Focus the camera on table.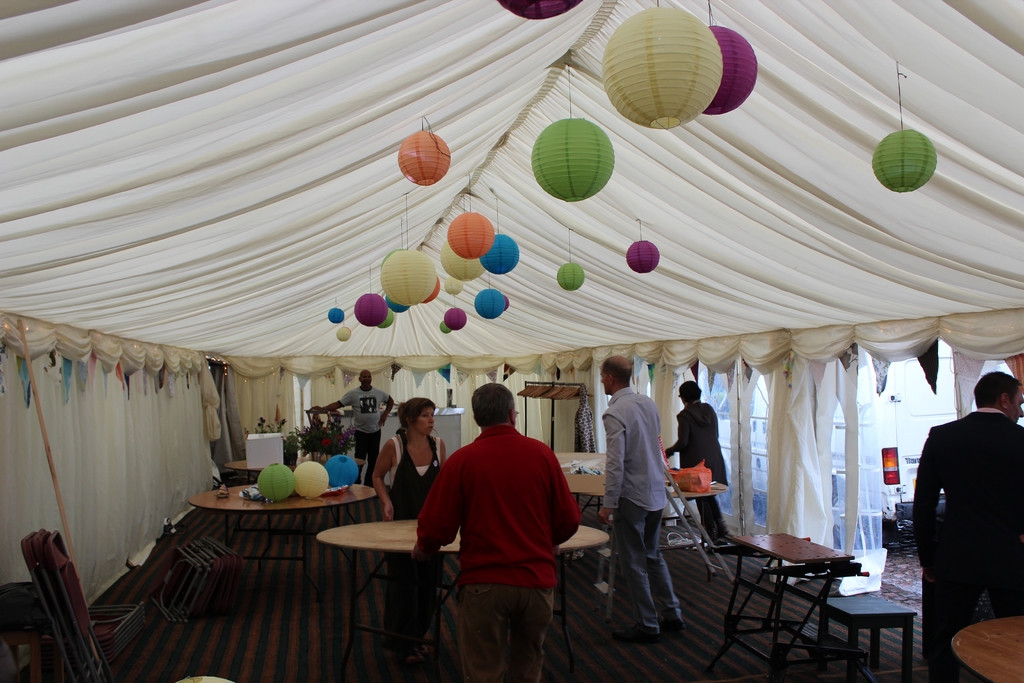
Focus region: x1=556 y1=446 x2=616 y2=498.
